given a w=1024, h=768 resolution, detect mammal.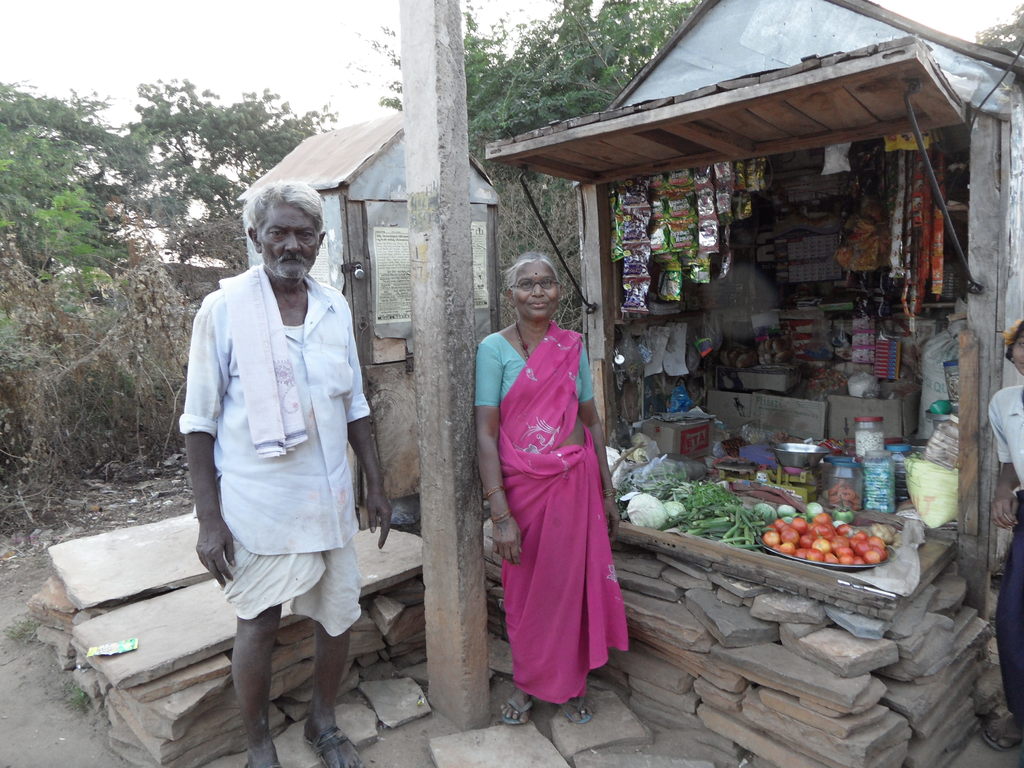
x1=472 y1=252 x2=632 y2=728.
